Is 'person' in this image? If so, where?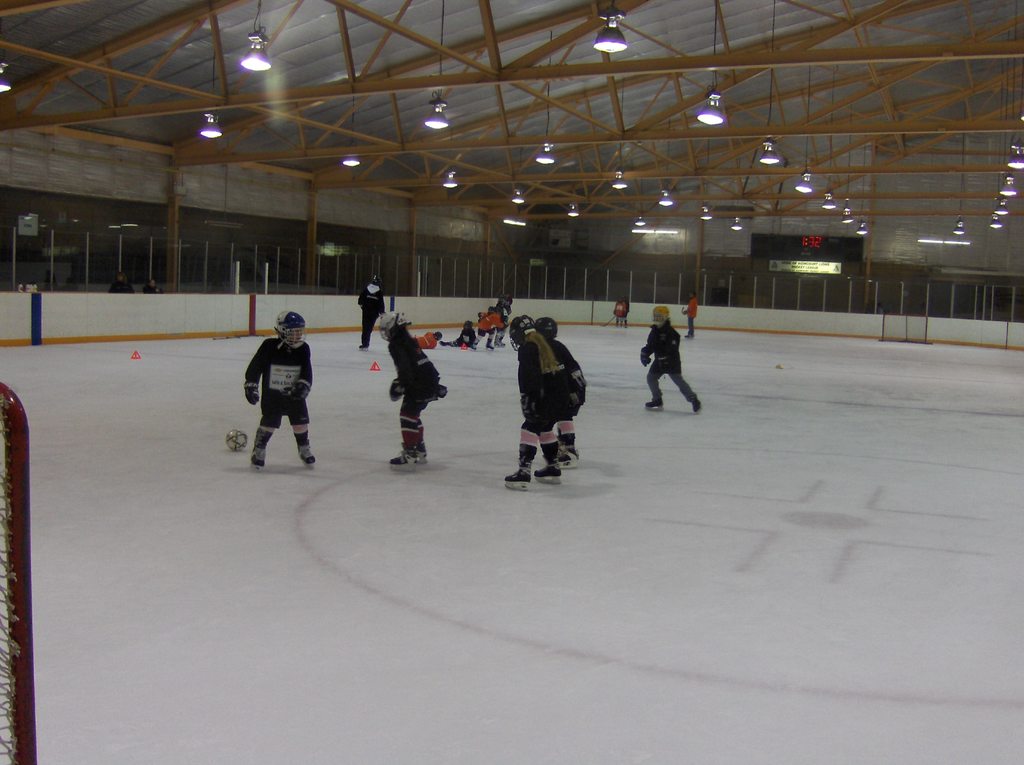
Yes, at pyautogui.locateOnScreen(472, 302, 502, 340).
